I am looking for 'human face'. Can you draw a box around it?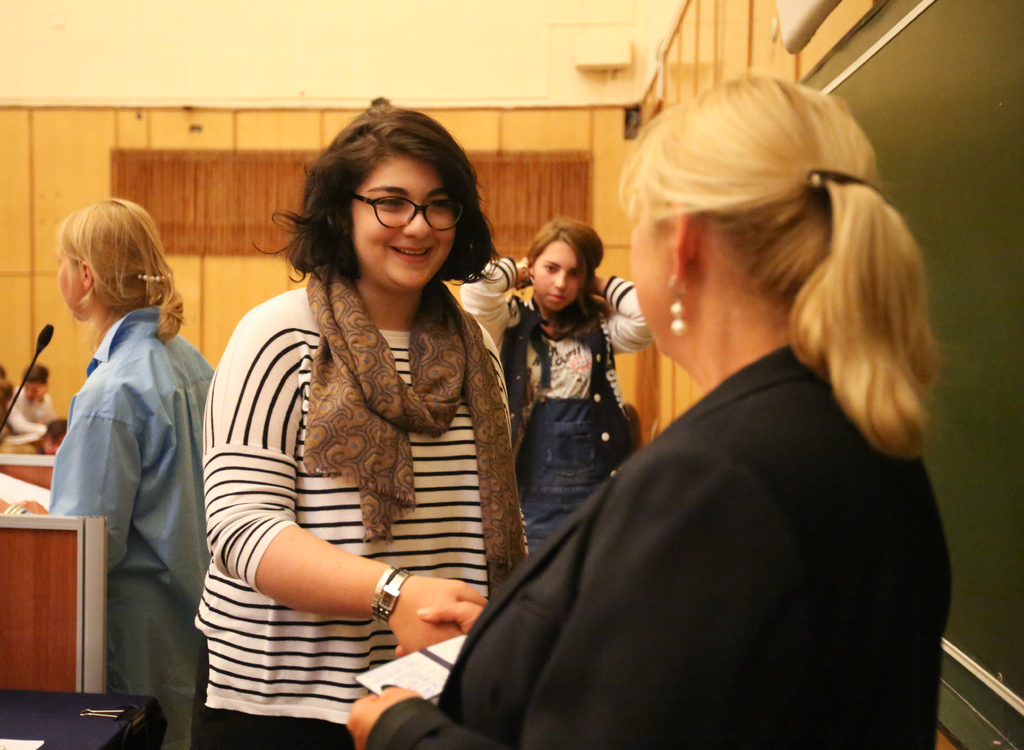
Sure, the bounding box is [52,248,86,322].
